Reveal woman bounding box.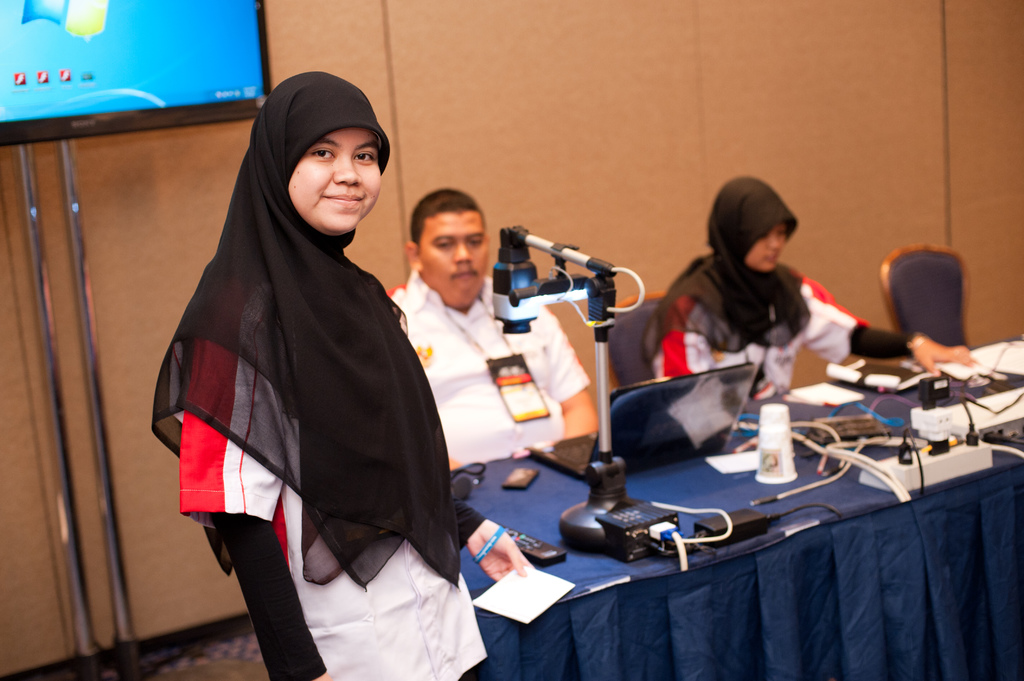
Revealed: [left=645, top=172, right=975, bottom=378].
